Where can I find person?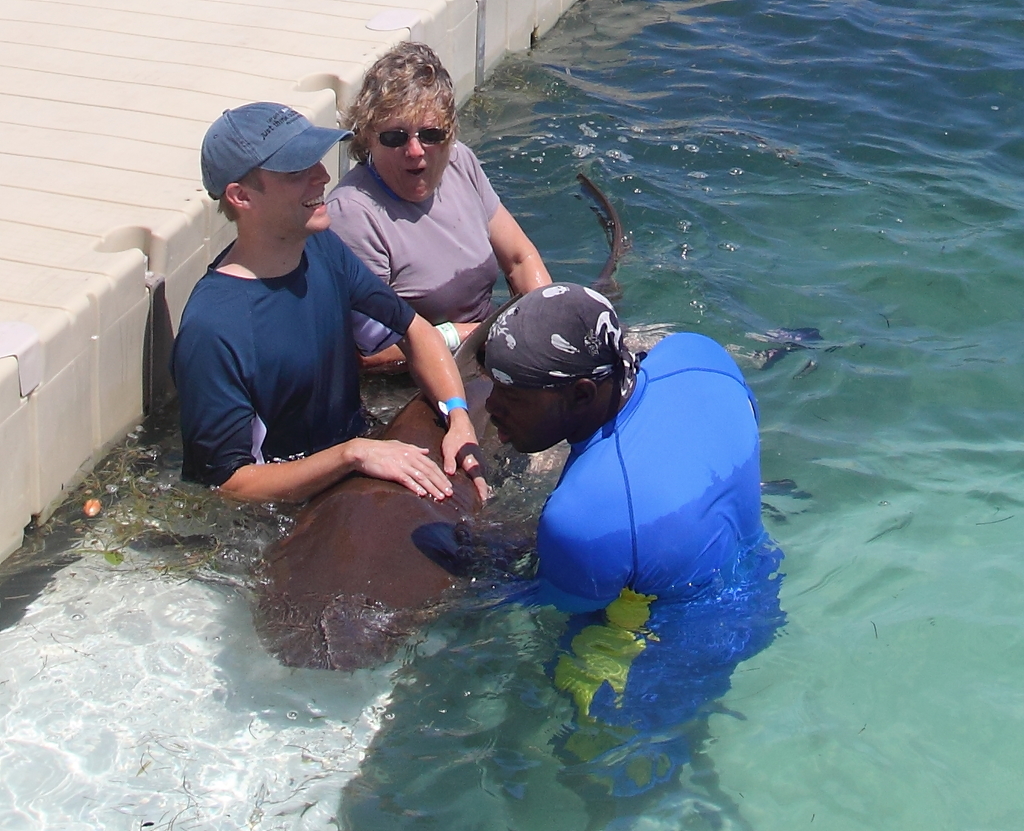
You can find it at select_region(406, 285, 779, 830).
